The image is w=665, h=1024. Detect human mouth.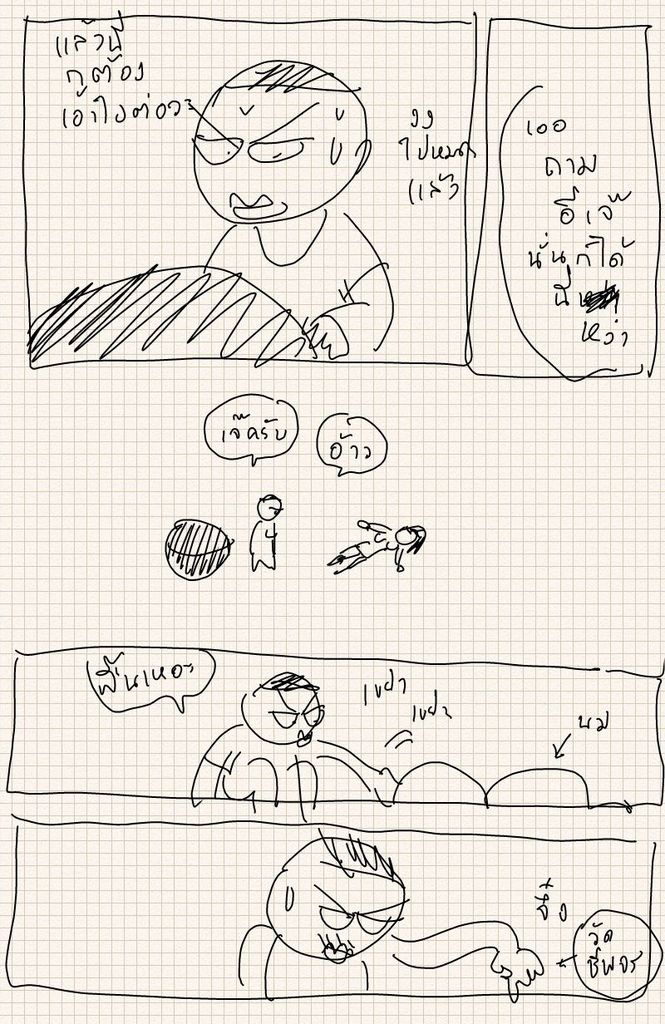
Detection: (left=230, top=192, right=288, bottom=222).
